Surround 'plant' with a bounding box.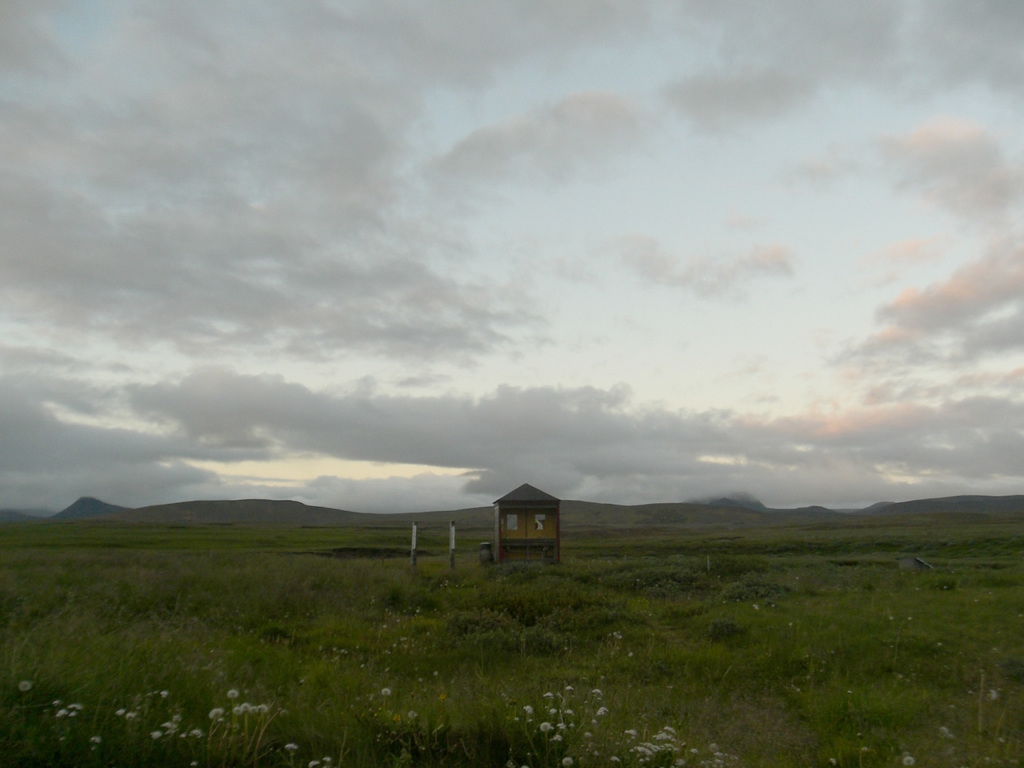
193/682/335/767.
